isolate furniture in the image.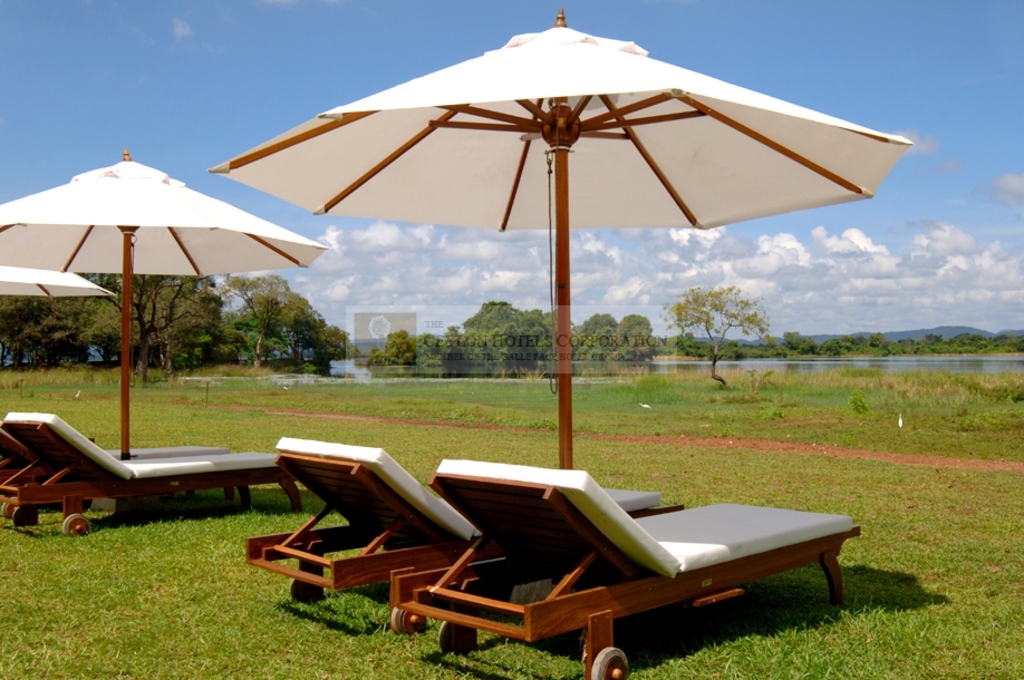
Isolated region: crop(0, 410, 288, 525).
